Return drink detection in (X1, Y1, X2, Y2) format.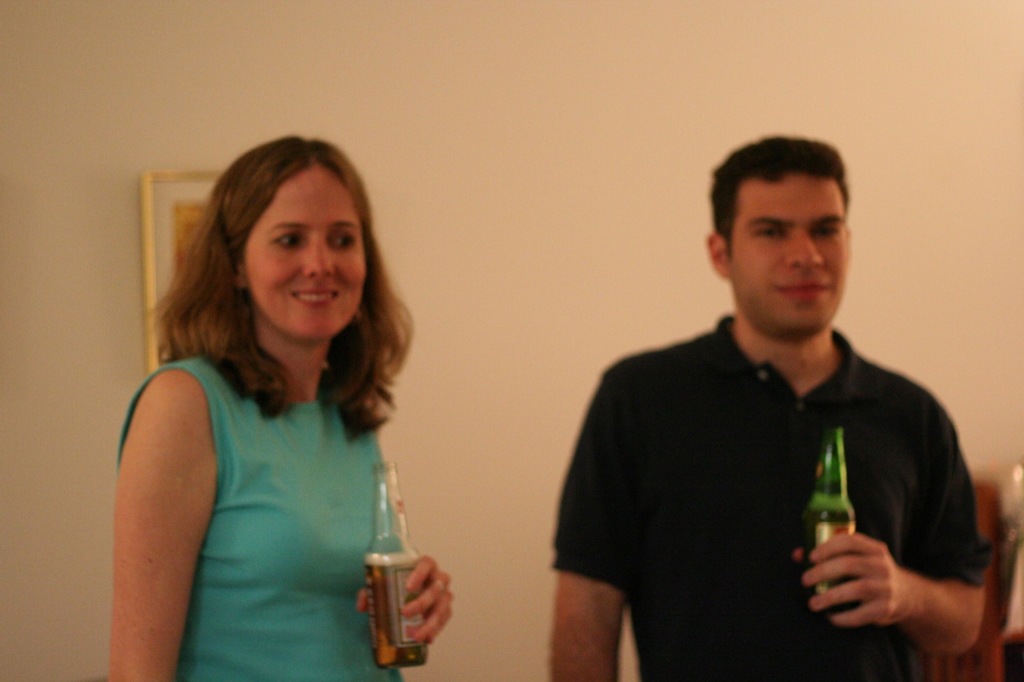
(353, 483, 421, 651).
